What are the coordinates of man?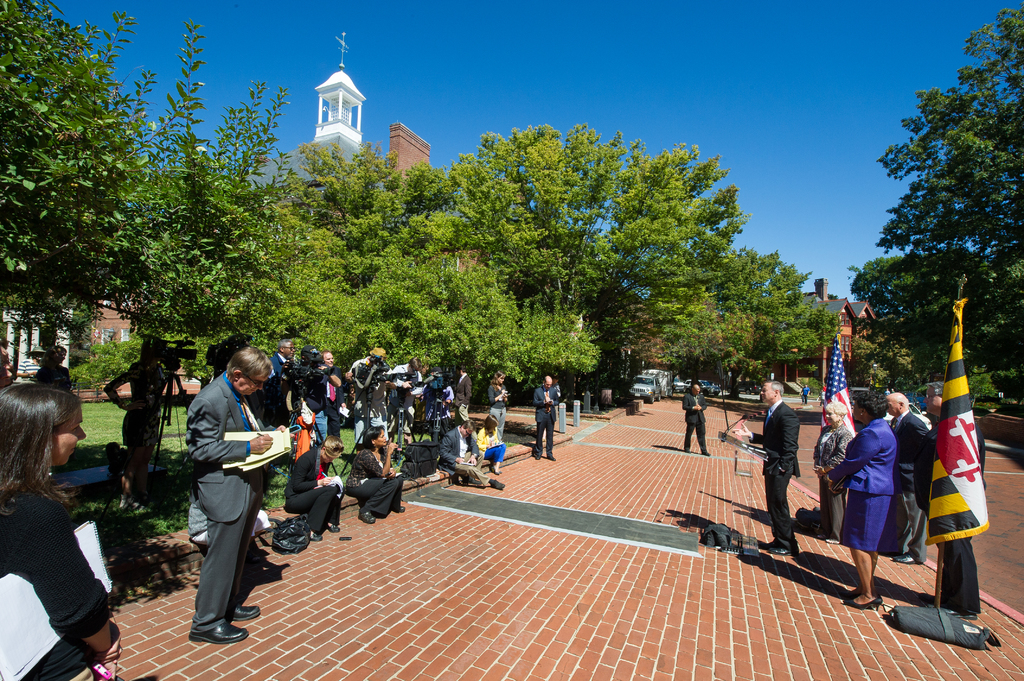
x1=390 y1=355 x2=431 y2=454.
